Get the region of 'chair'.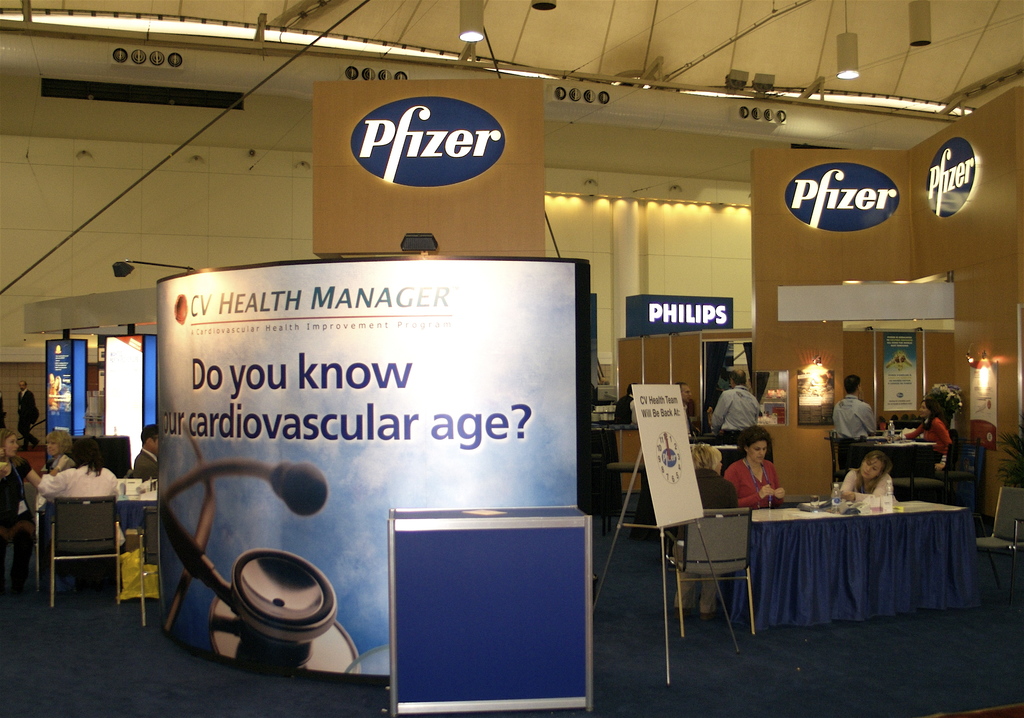
pyautogui.locateOnScreen(667, 502, 754, 637).
